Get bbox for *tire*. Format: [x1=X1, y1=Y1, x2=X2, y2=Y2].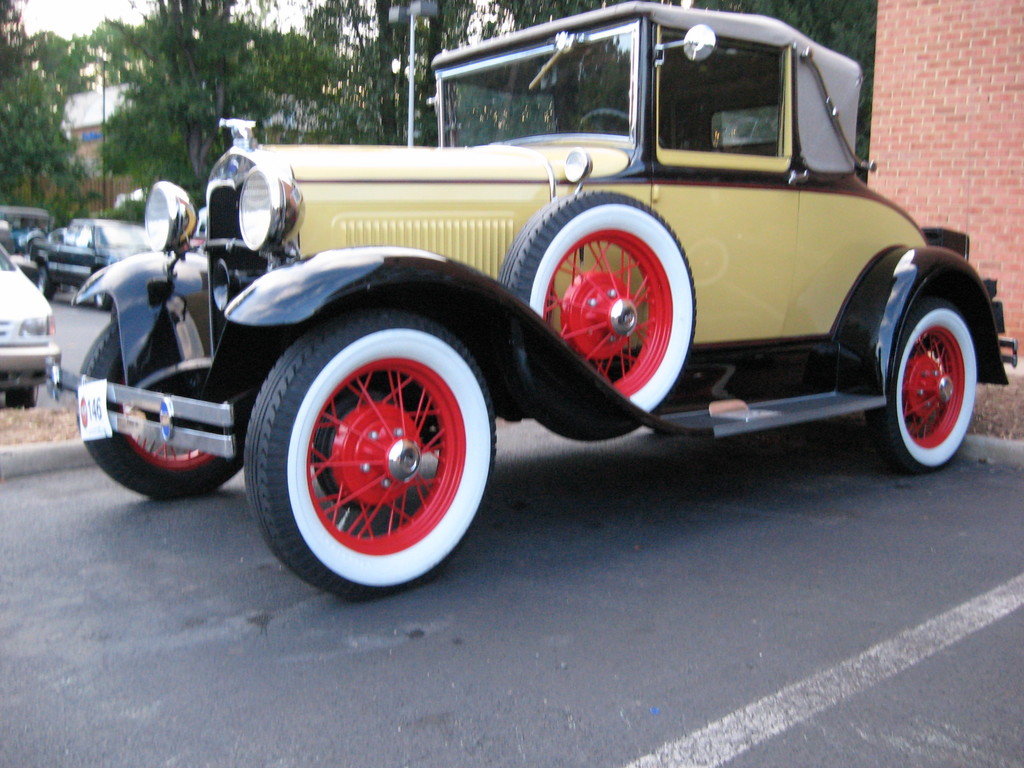
[x1=494, y1=185, x2=698, y2=414].
